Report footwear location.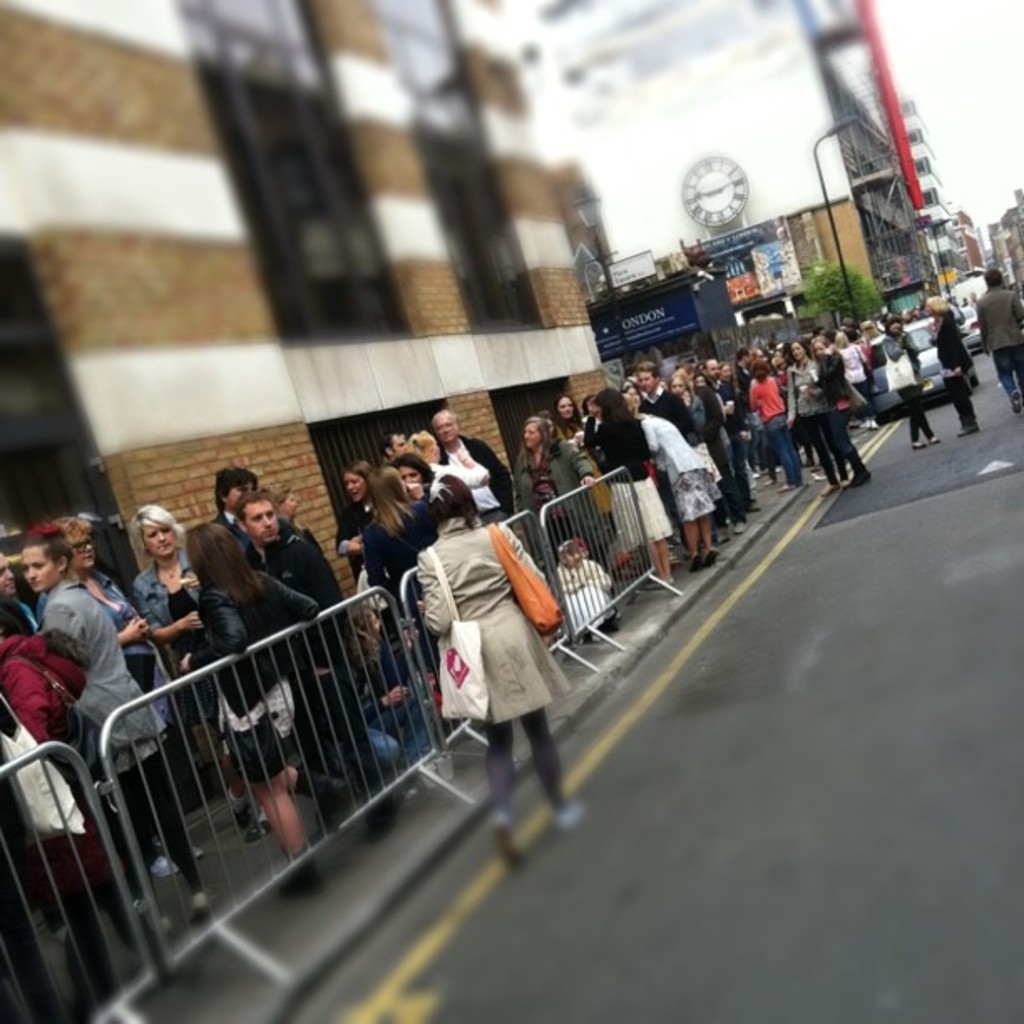
Report: [363, 796, 400, 845].
